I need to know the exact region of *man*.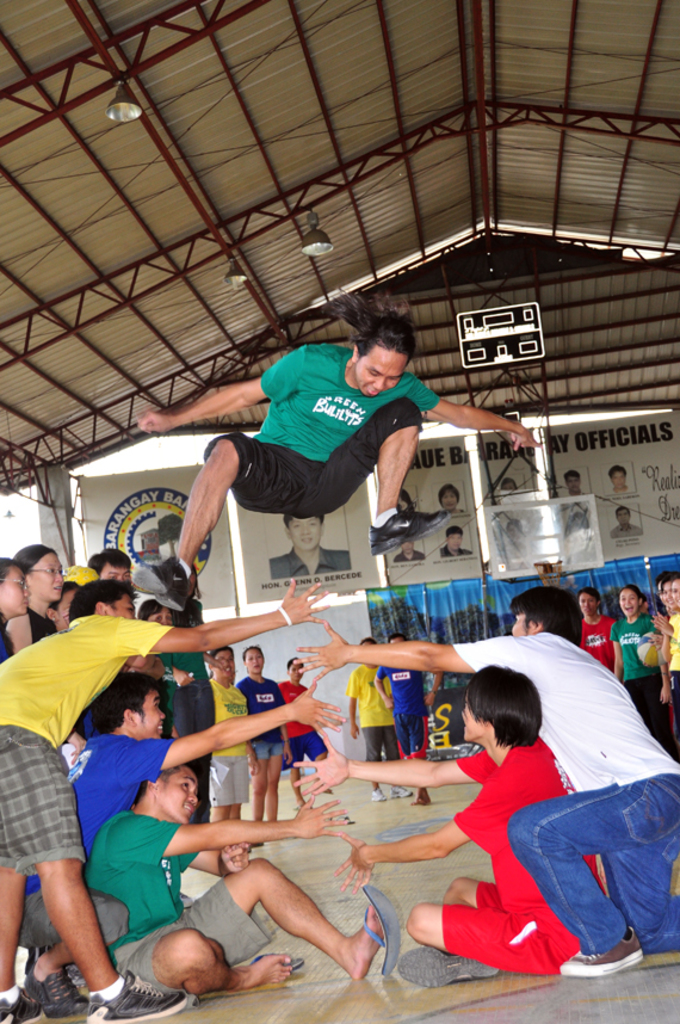
Region: detection(296, 664, 605, 976).
